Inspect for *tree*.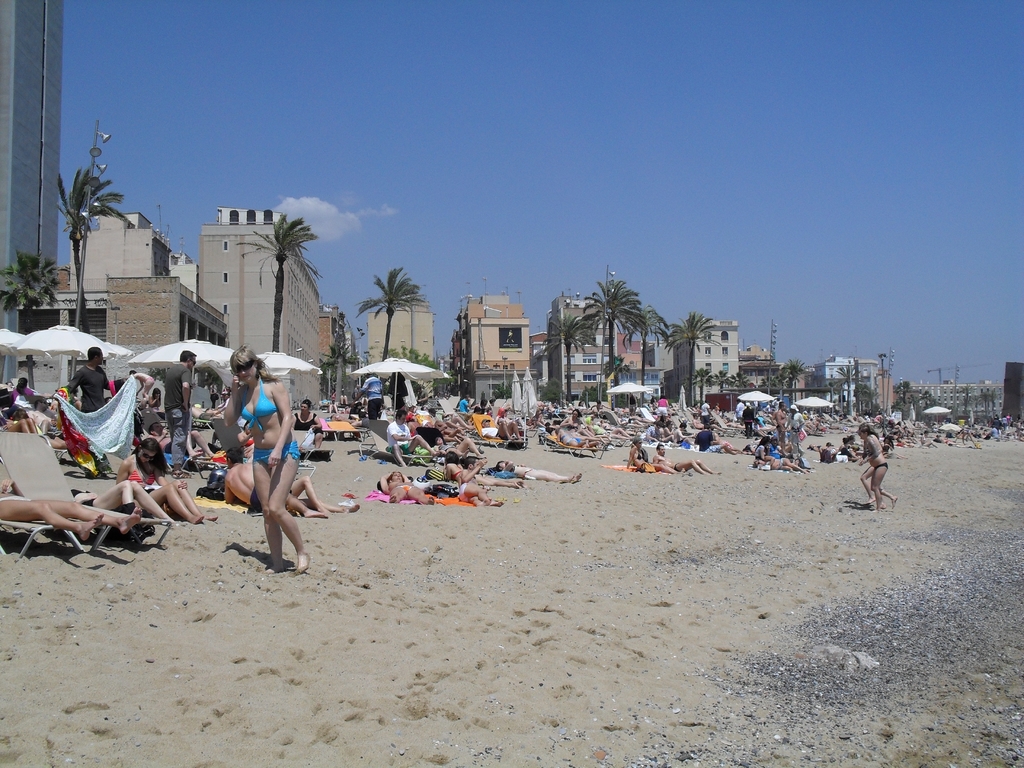
Inspection: <box>768,357,810,419</box>.
